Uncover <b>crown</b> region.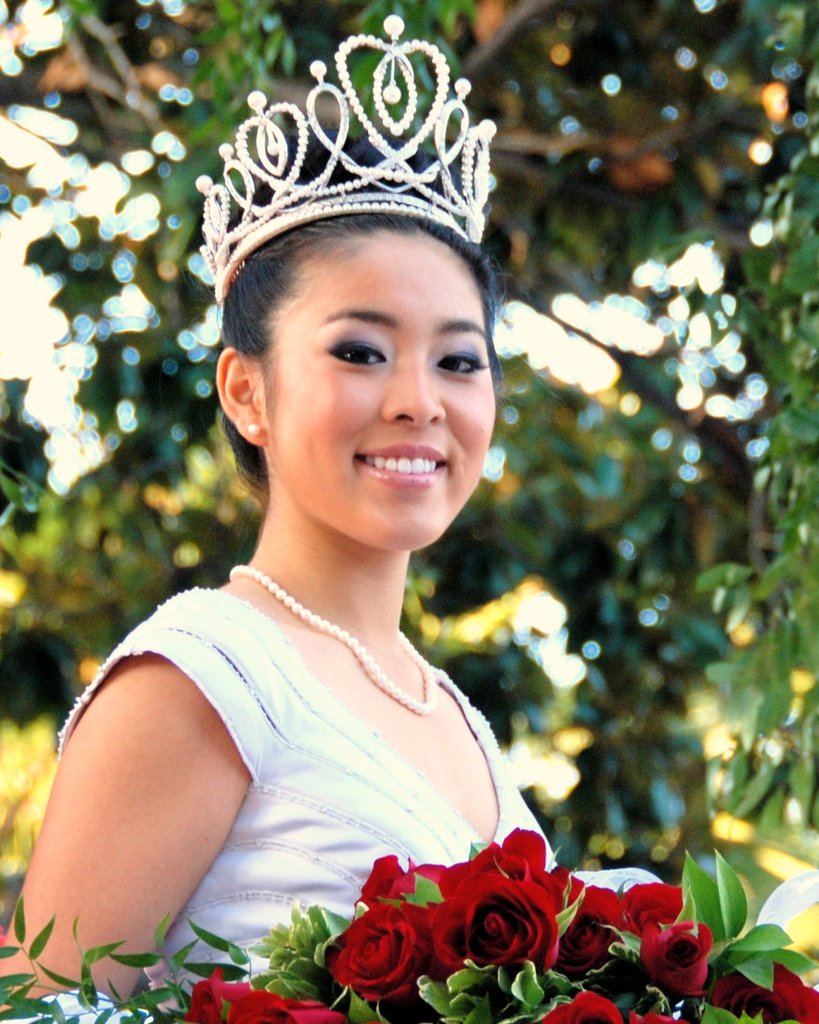
Uncovered: bbox=(193, 10, 499, 304).
